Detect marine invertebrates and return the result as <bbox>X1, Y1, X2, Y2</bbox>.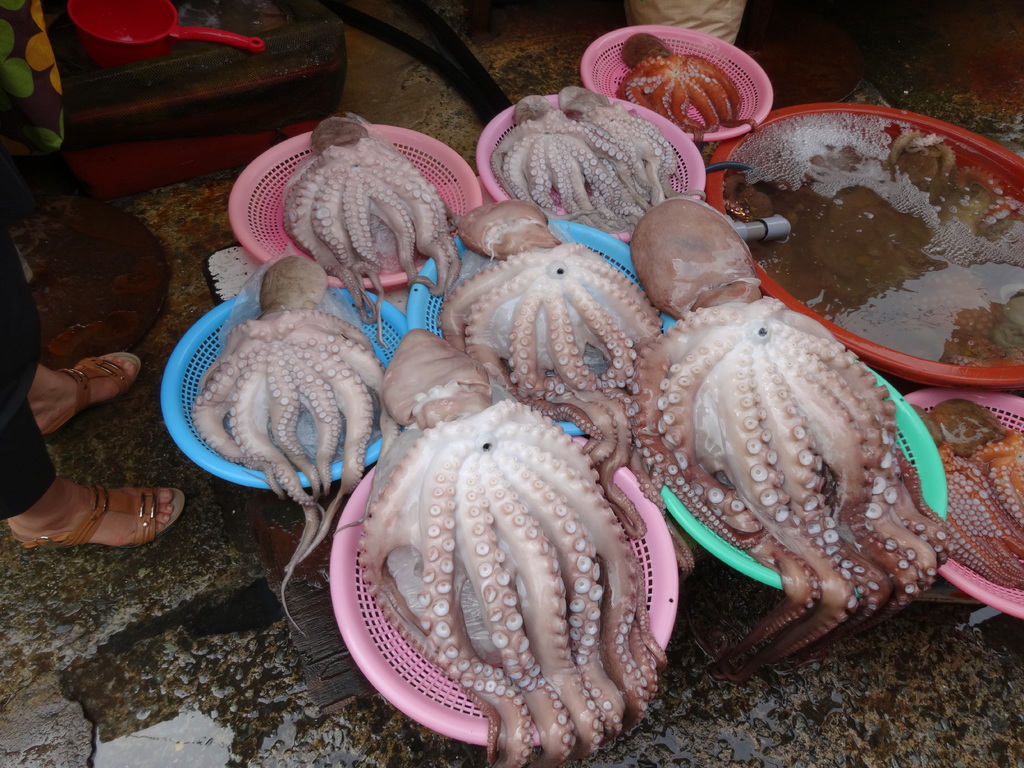
<bbox>623, 300, 948, 683</bbox>.
